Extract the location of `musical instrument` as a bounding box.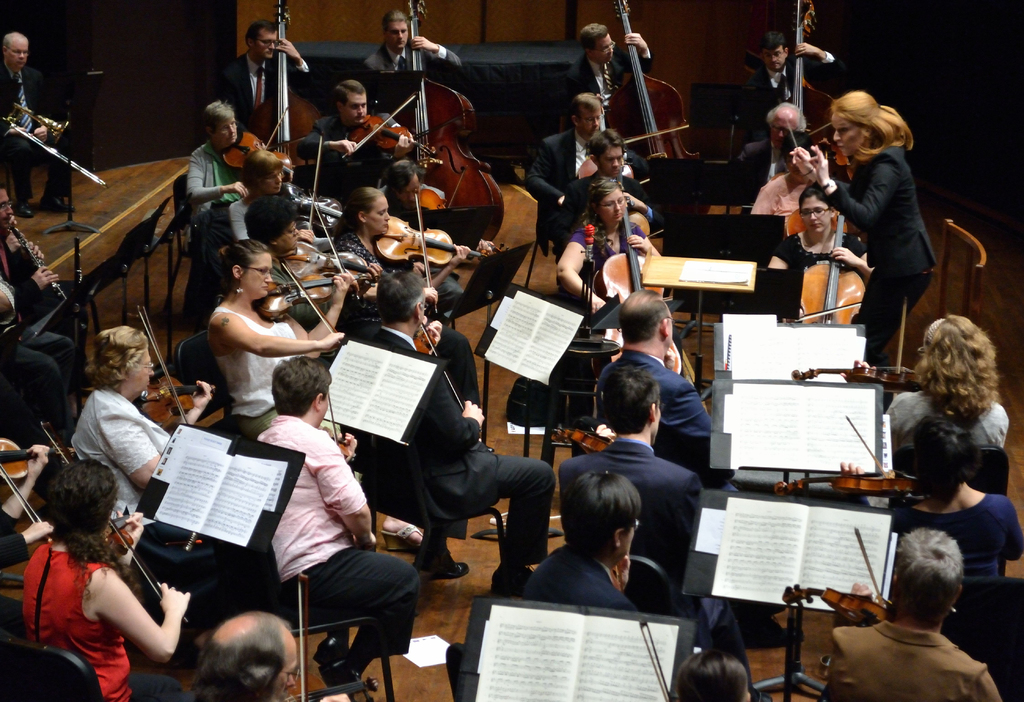
bbox=(253, 251, 376, 347).
